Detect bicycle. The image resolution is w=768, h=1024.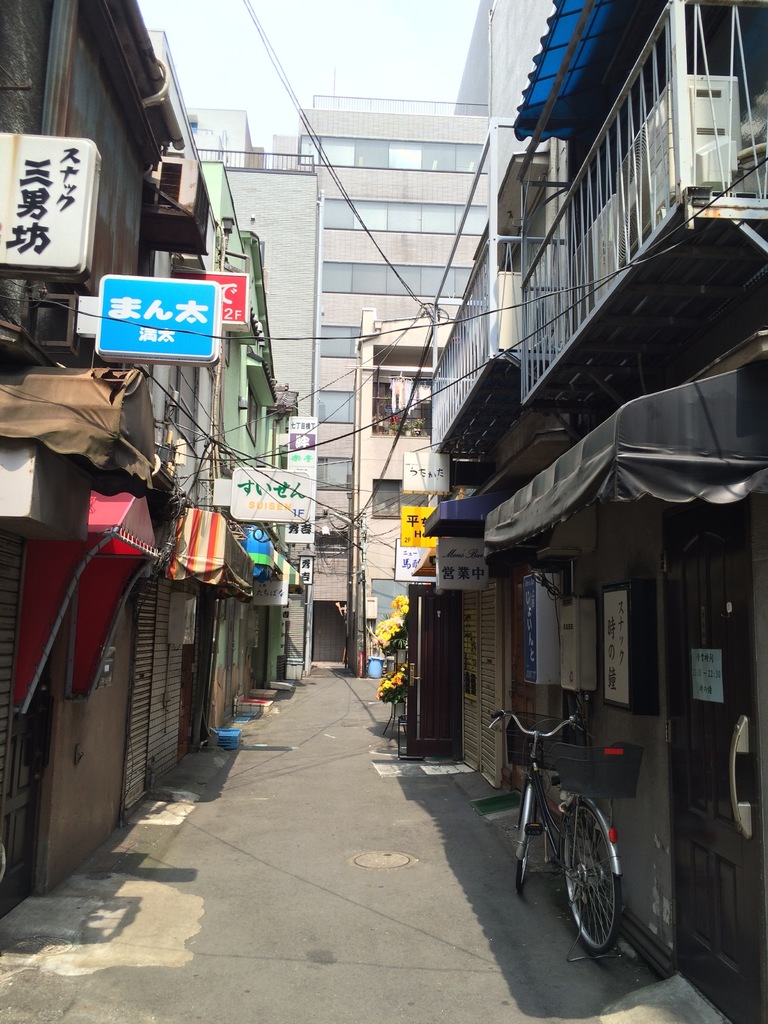
<region>506, 717, 630, 938</region>.
